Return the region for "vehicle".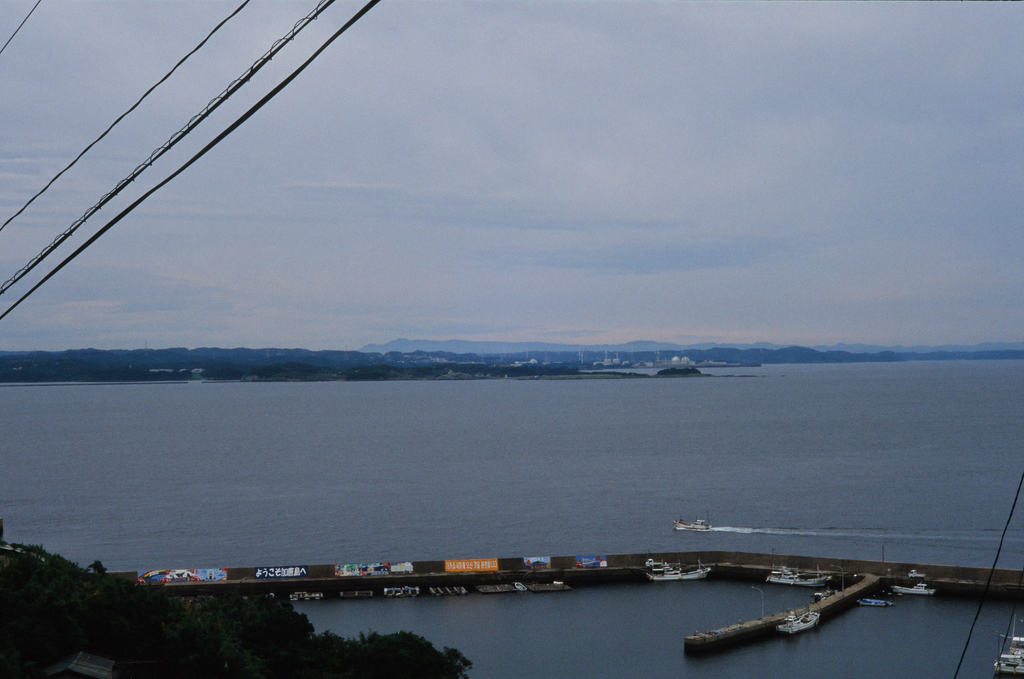
<region>669, 516, 710, 532</region>.
